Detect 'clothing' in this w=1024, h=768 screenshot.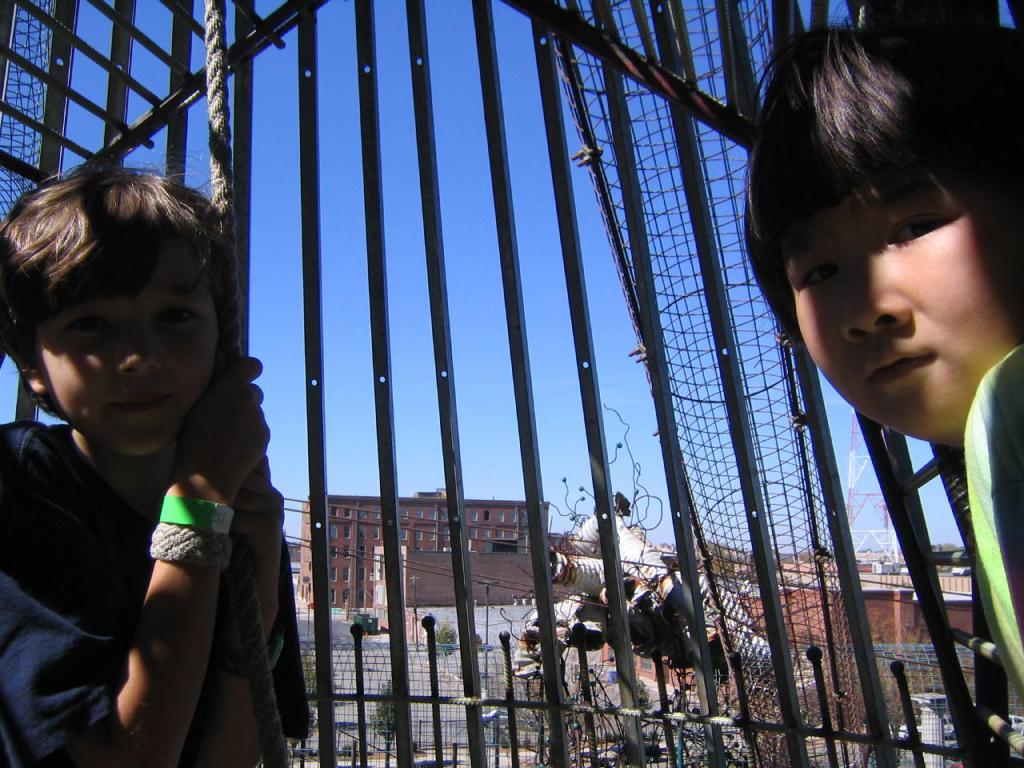
Detection: <bbox>962, 336, 1023, 734</bbox>.
